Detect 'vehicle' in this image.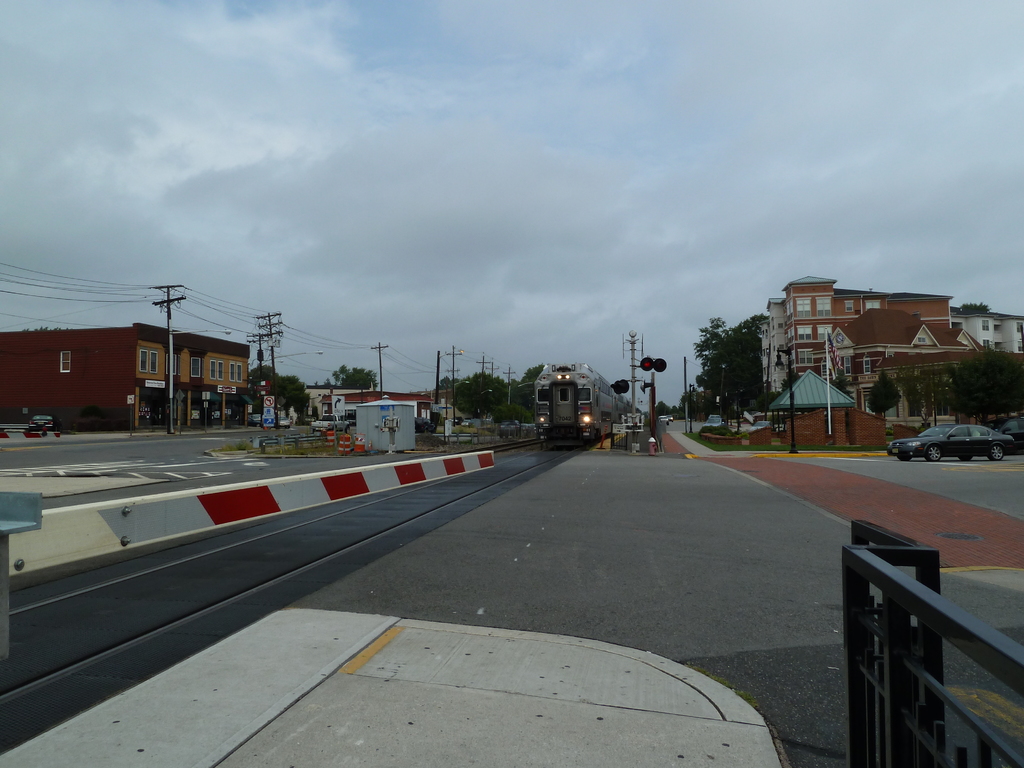
Detection: [660, 416, 671, 425].
